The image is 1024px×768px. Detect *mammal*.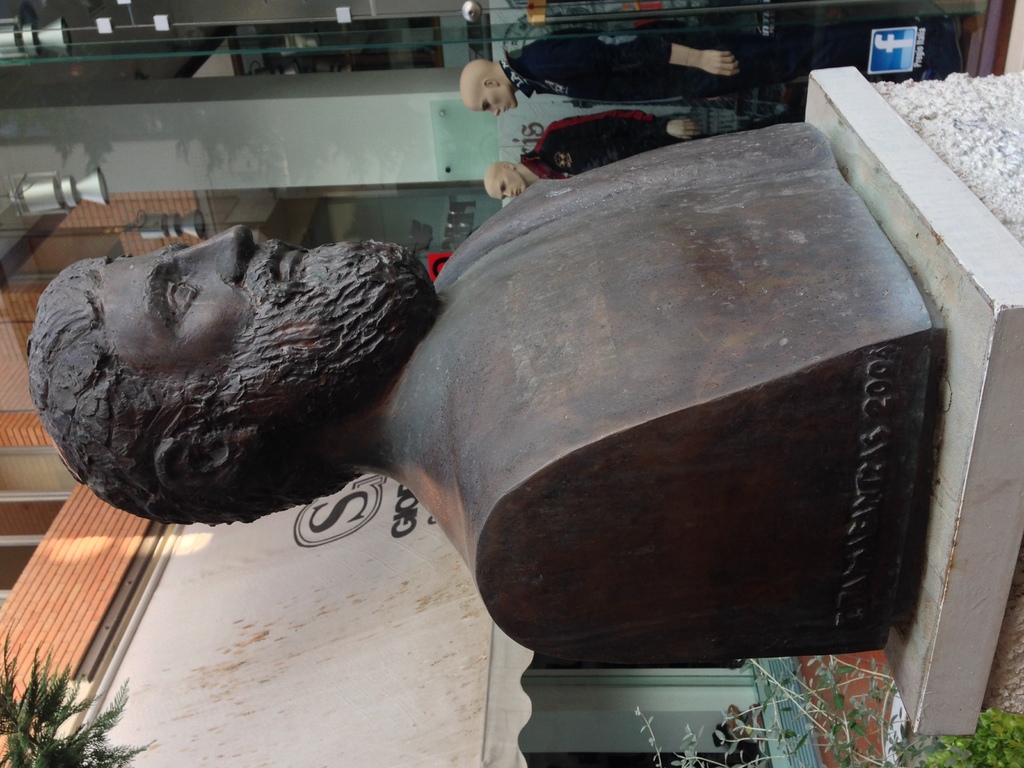
Detection: box=[28, 131, 1023, 706].
